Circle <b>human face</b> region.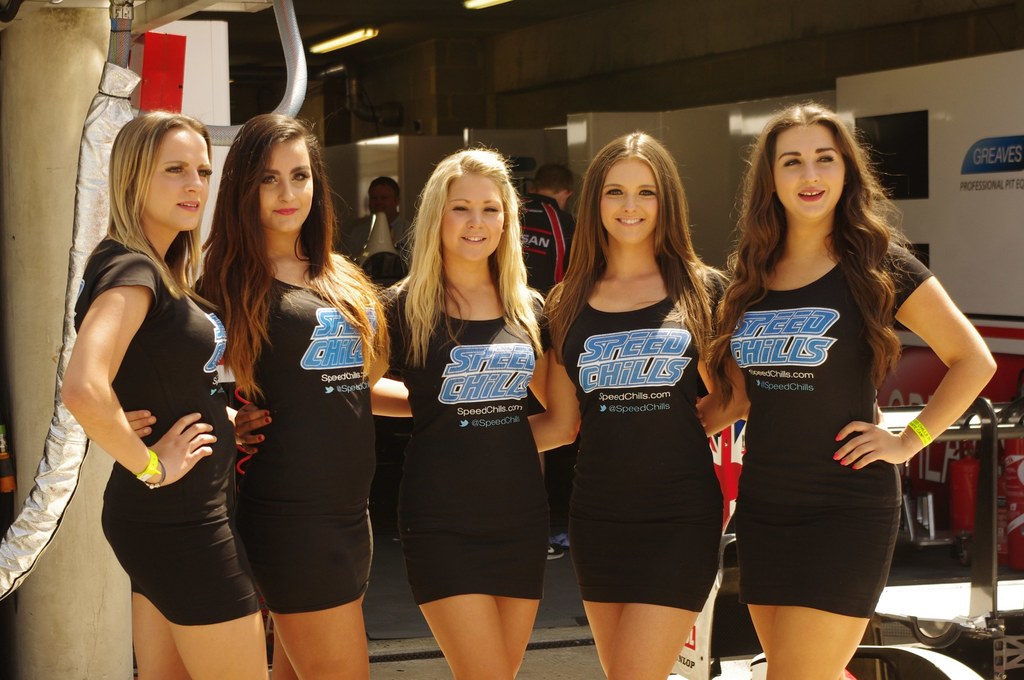
Region: bbox=(132, 119, 220, 233).
